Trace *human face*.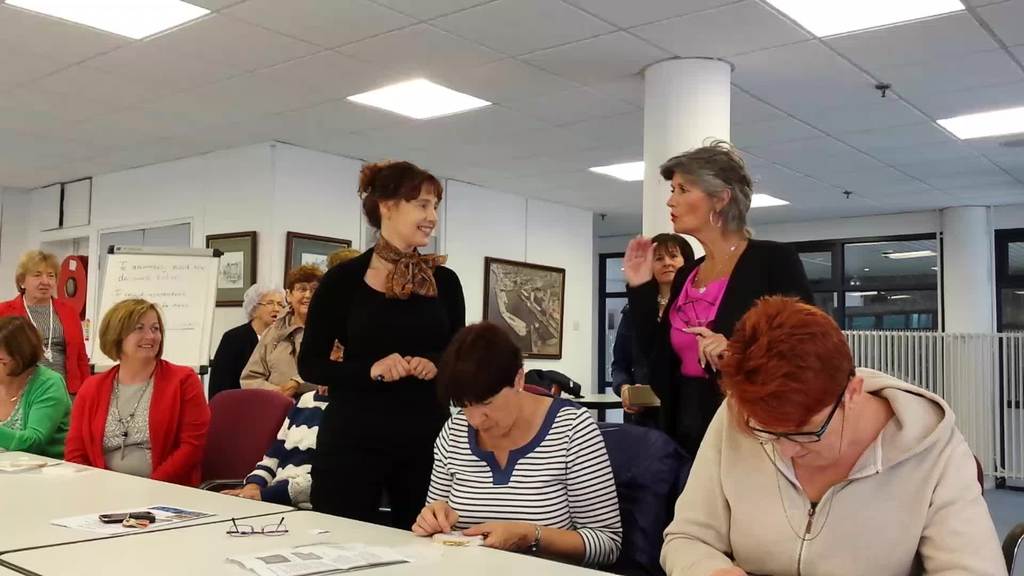
Traced to (left=668, top=177, right=711, bottom=232).
